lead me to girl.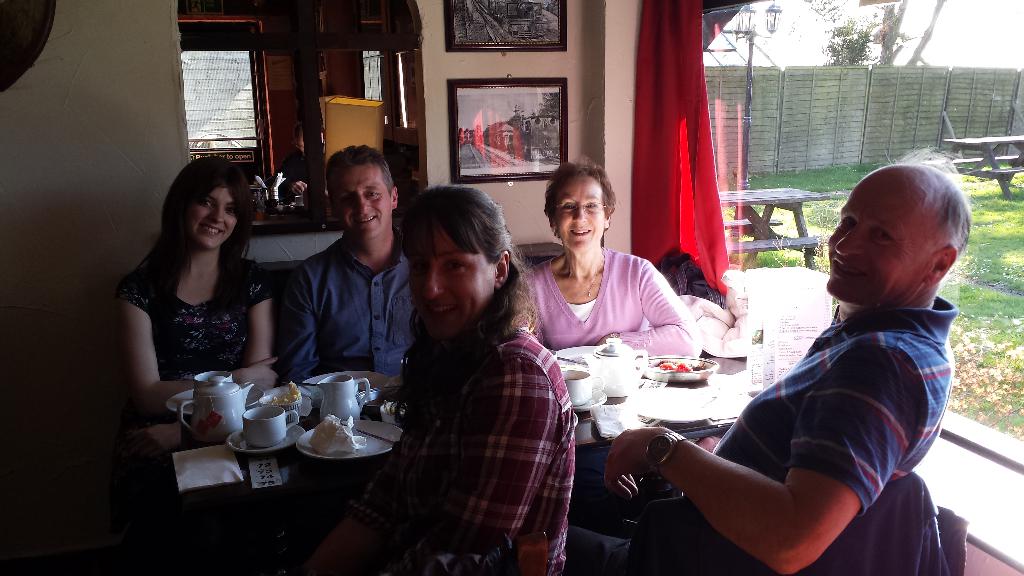
Lead to Rect(122, 148, 269, 403).
